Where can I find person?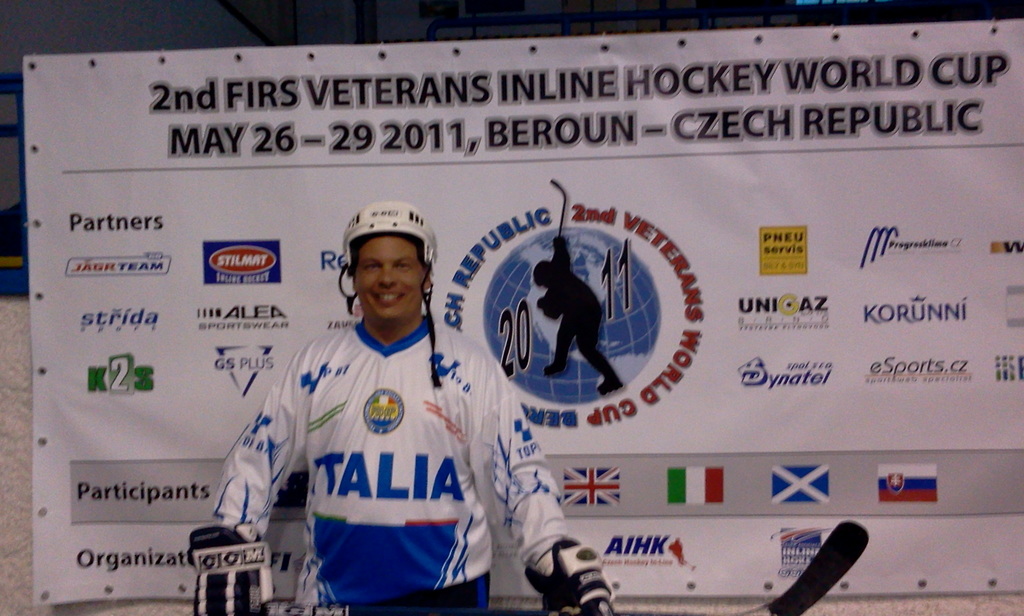
You can find it at bbox=[189, 202, 612, 615].
